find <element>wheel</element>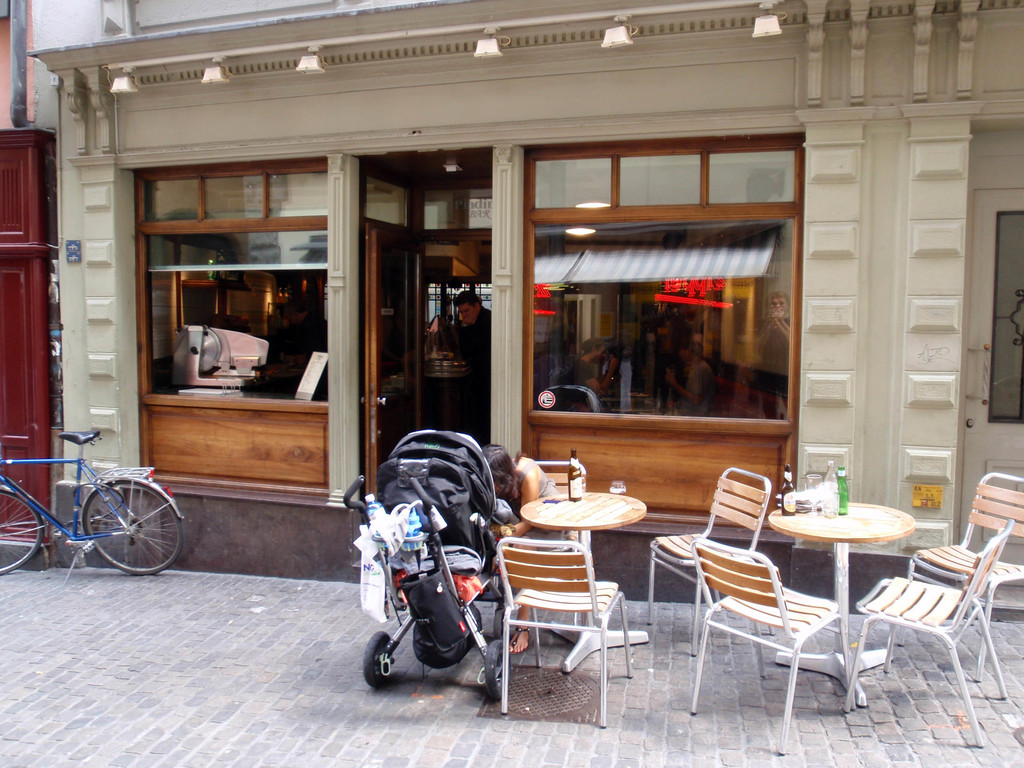
rect(86, 479, 186, 577)
